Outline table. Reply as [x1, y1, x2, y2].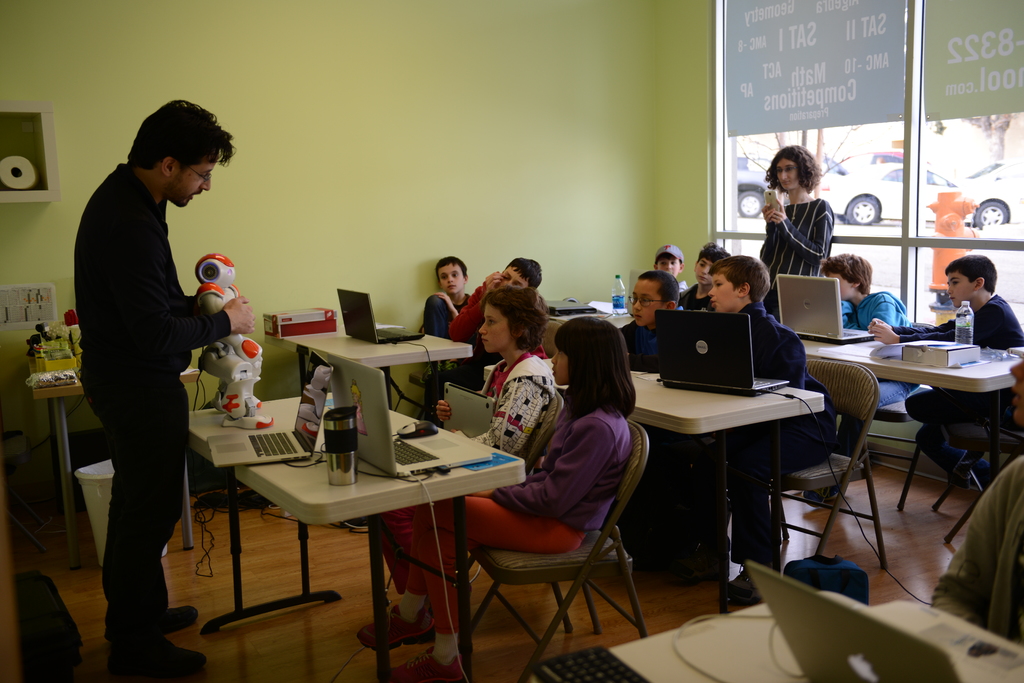
[200, 387, 540, 666].
